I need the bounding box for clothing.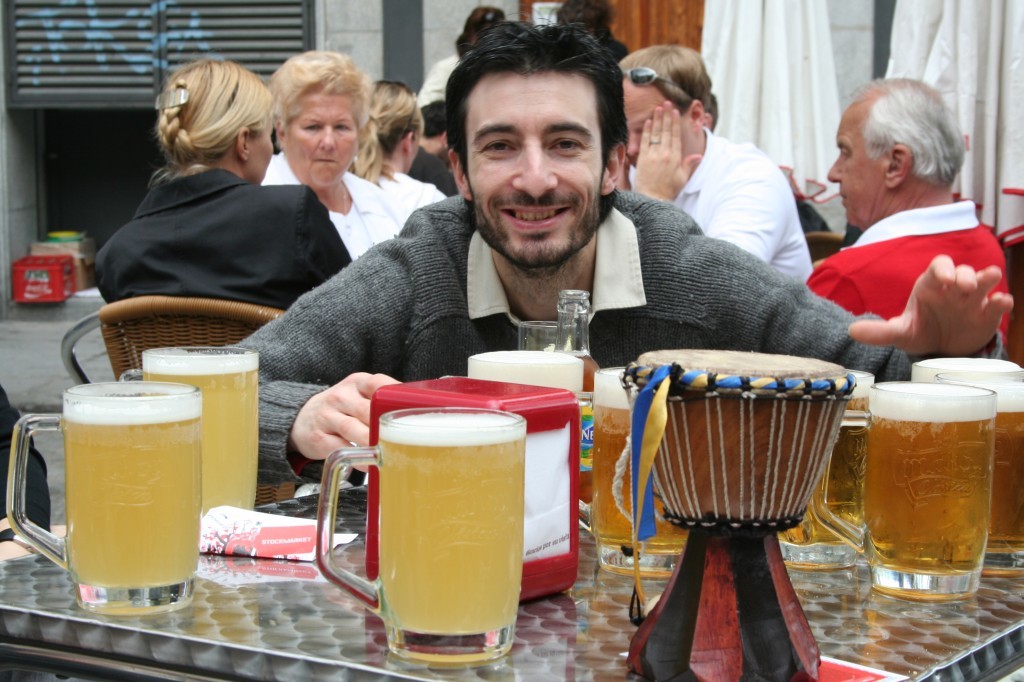
Here it is: [408, 144, 461, 197].
